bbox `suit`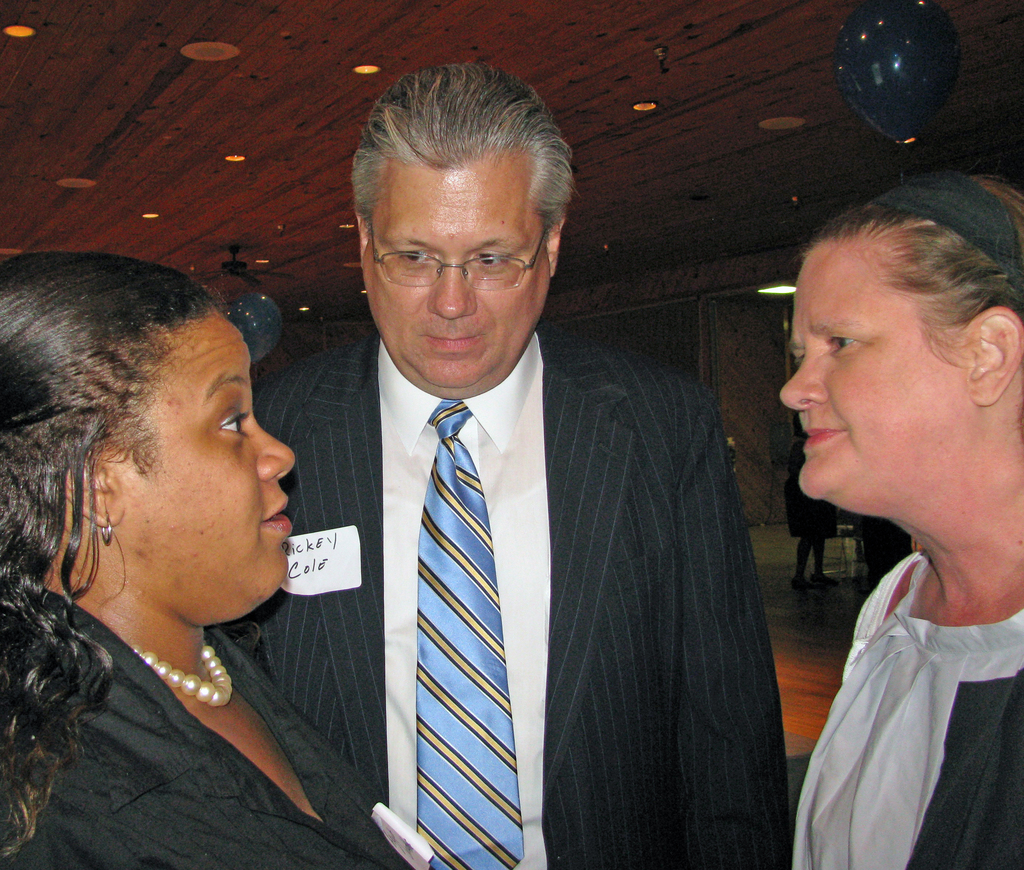
Rect(238, 250, 717, 851)
